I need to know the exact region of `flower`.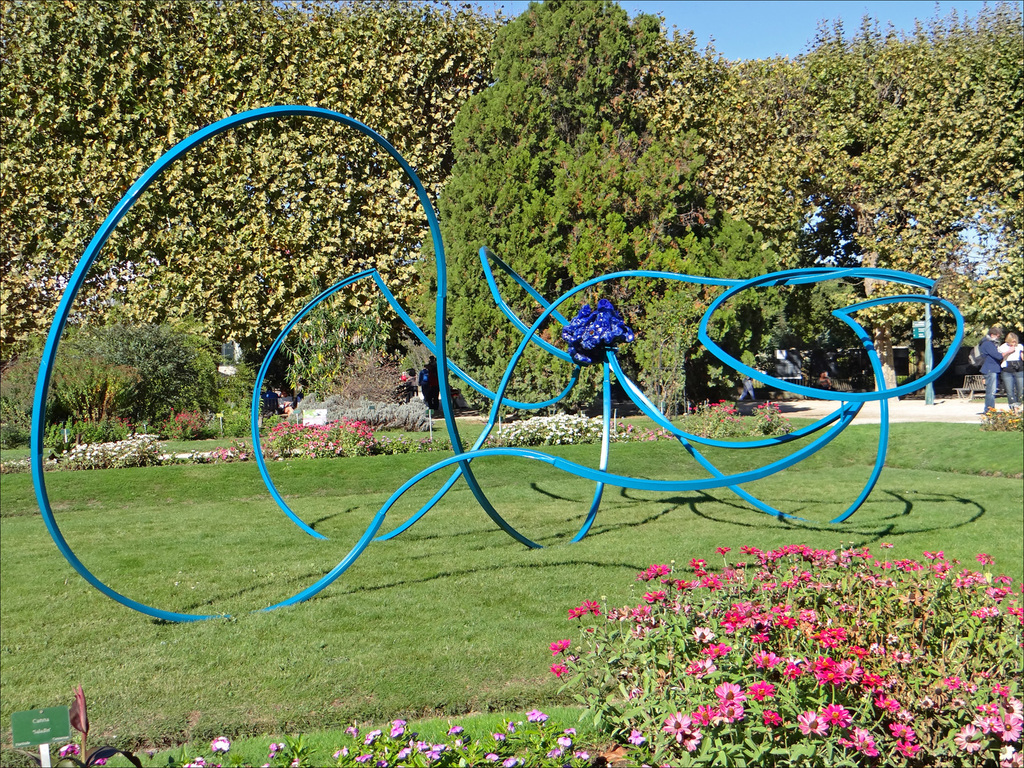
Region: 548/640/569/657.
